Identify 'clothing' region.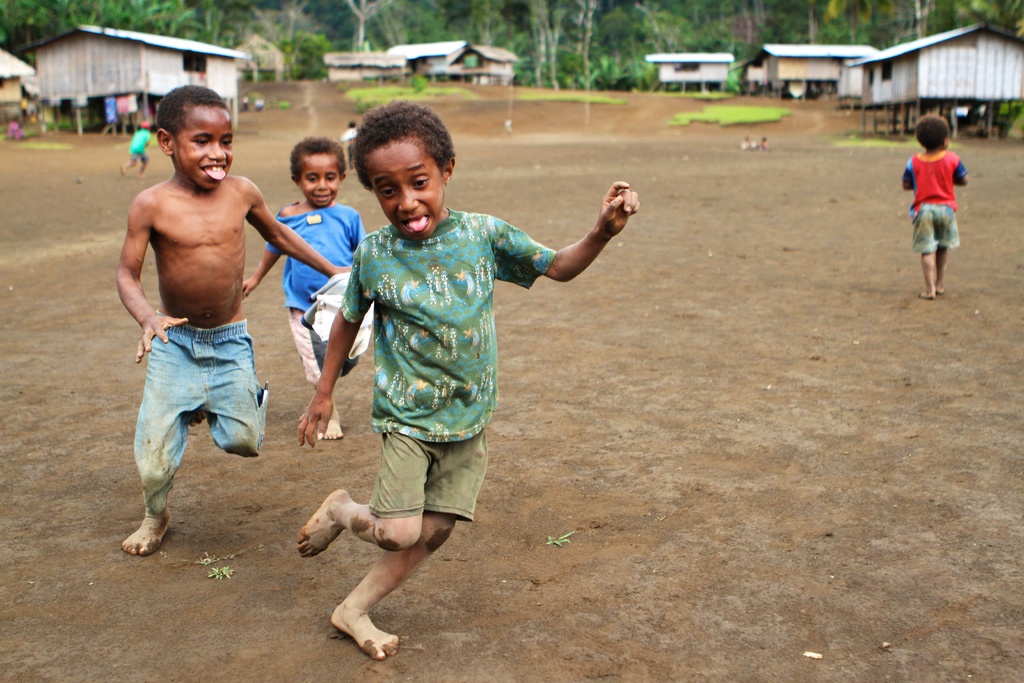
Region: select_region(127, 128, 151, 164).
